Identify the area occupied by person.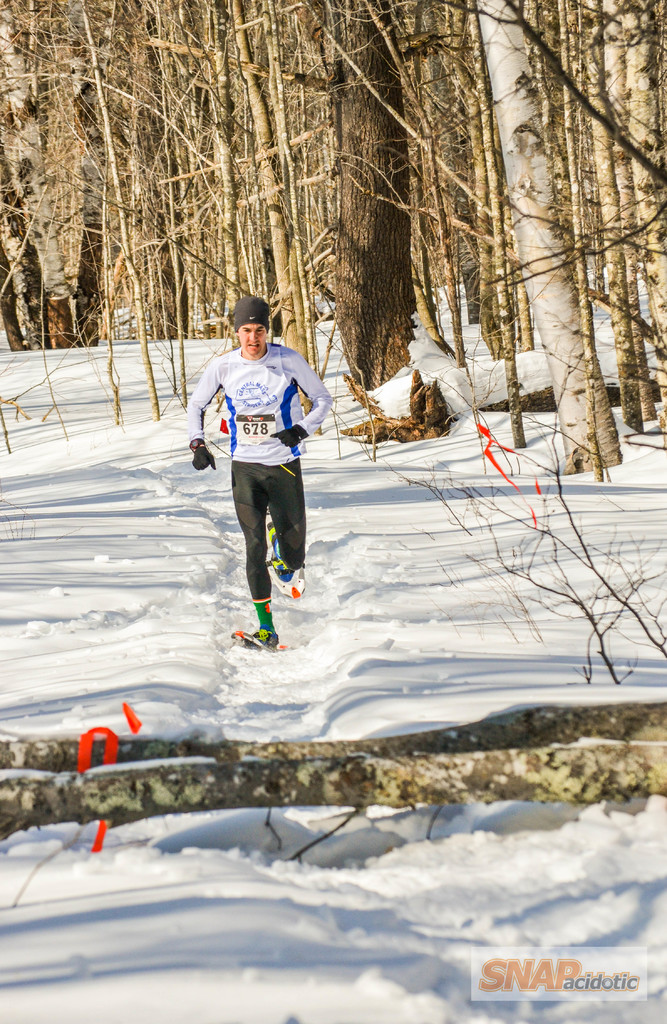
Area: {"left": 214, "top": 292, "right": 323, "bottom": 690}.
